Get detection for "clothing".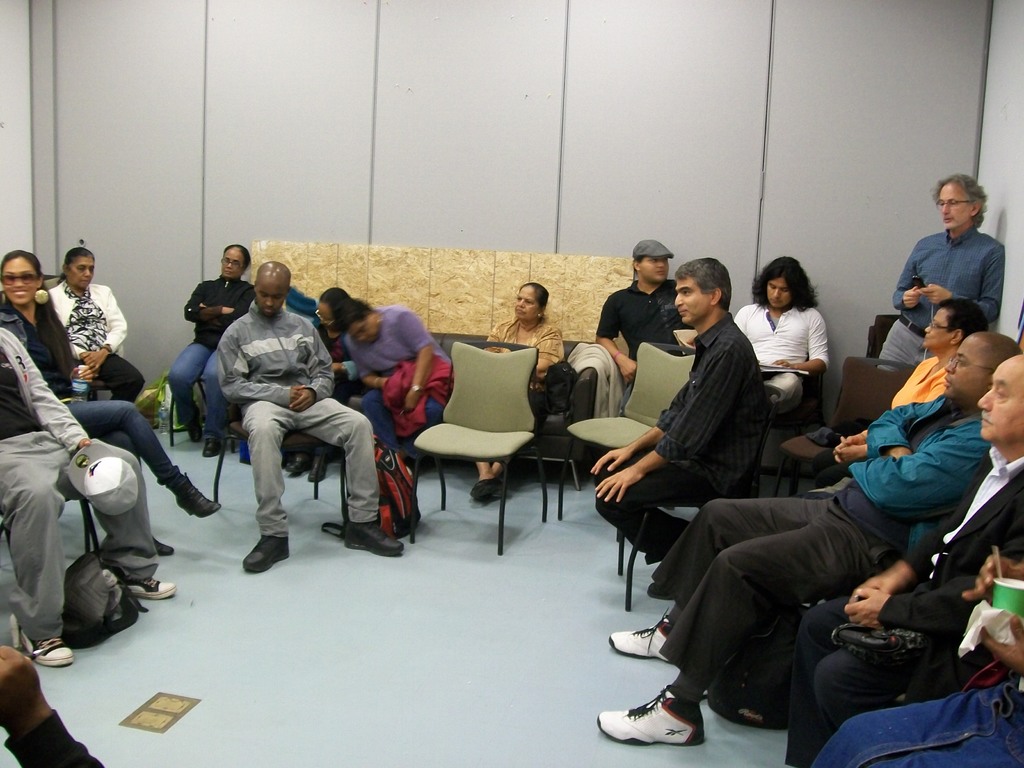
Detection: {"left": 3, "top": 326, "right": 164, "bottom": 637}.
